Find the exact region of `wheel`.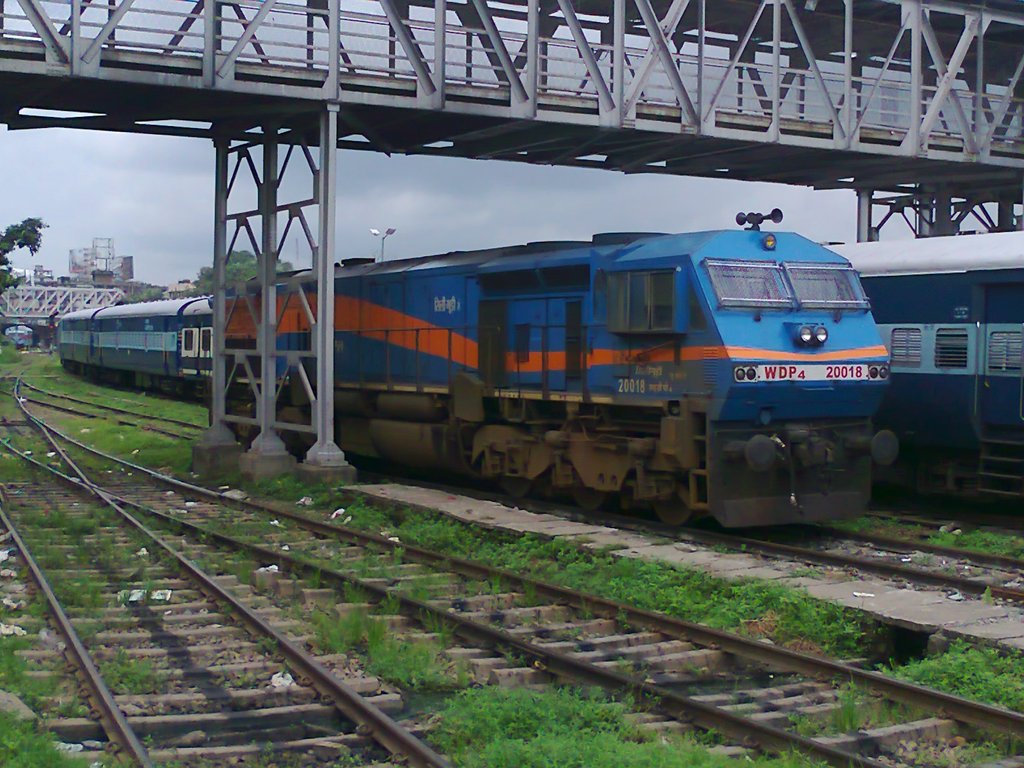
Exact region: 652 481 690 528.
